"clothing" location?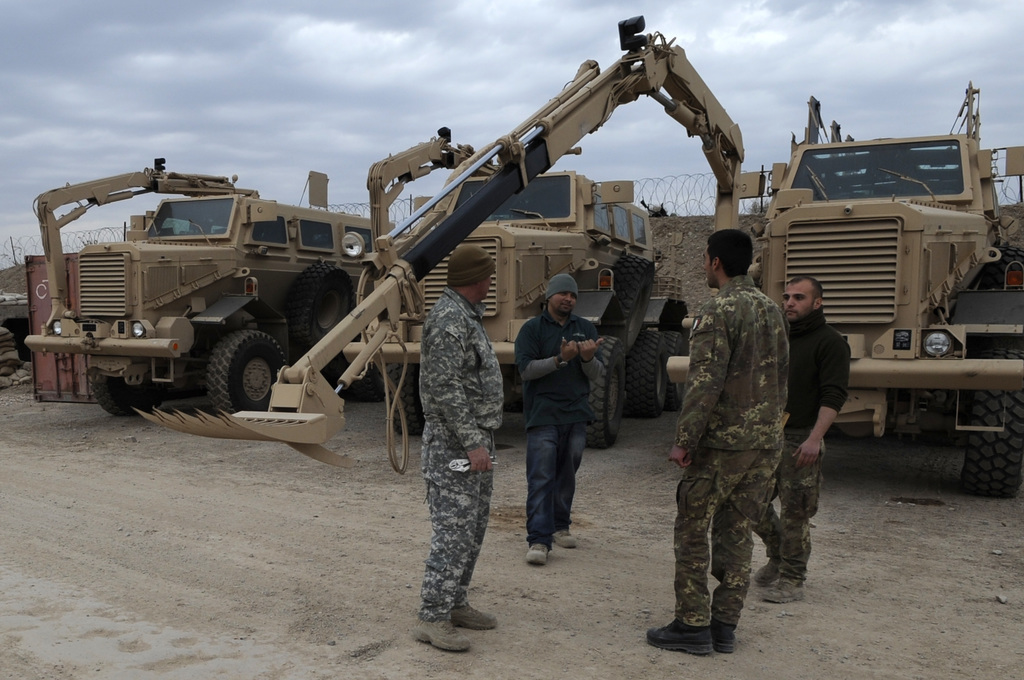
left=673, top=277, right=791, bottom=624
